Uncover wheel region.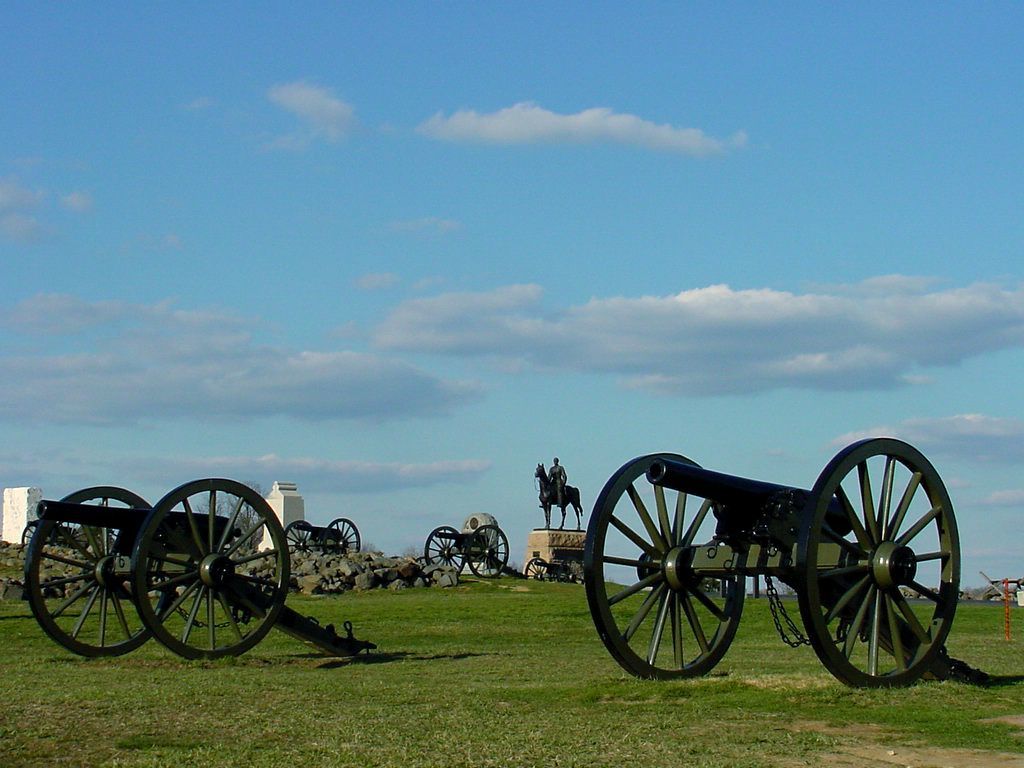
Uncovered: bbox=[527, 557, 548, 582].
